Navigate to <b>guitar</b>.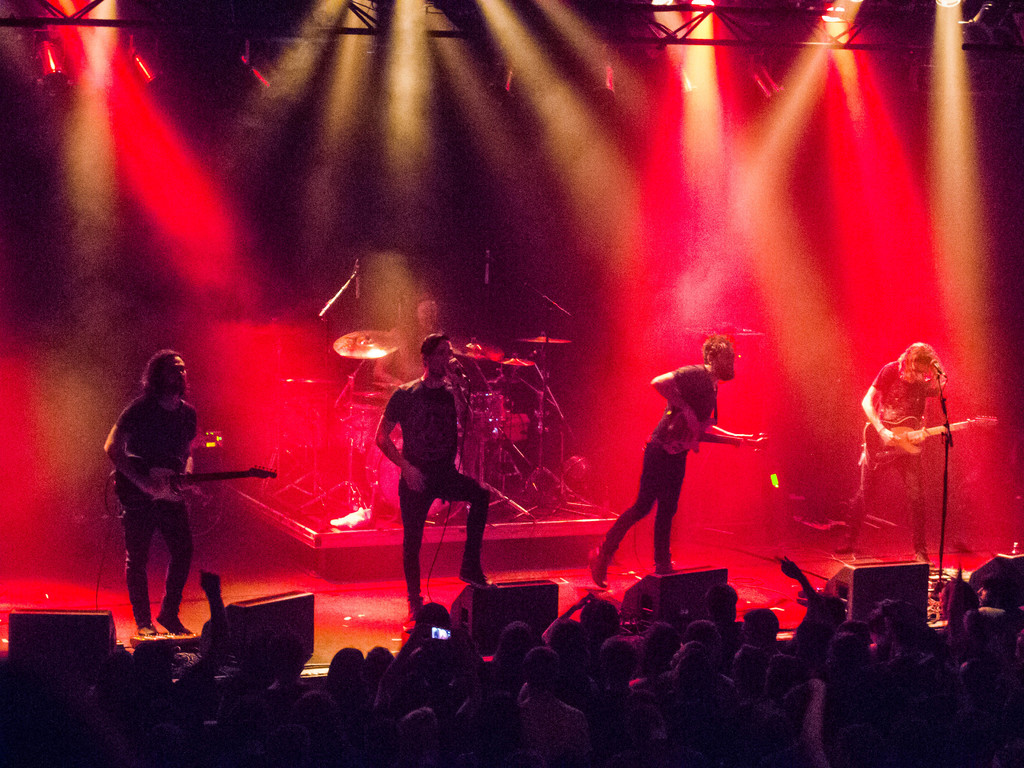
Navigation target: (650,403,778,465).
